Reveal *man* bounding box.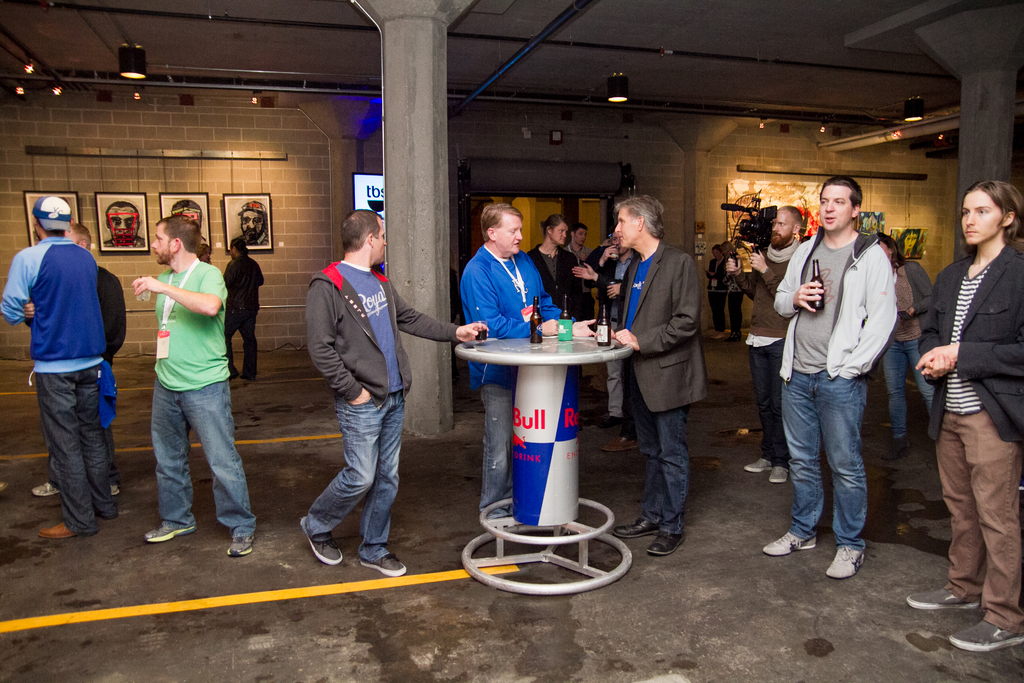
Revealed: x1=222, y1=242, x2=267, y2=389.
